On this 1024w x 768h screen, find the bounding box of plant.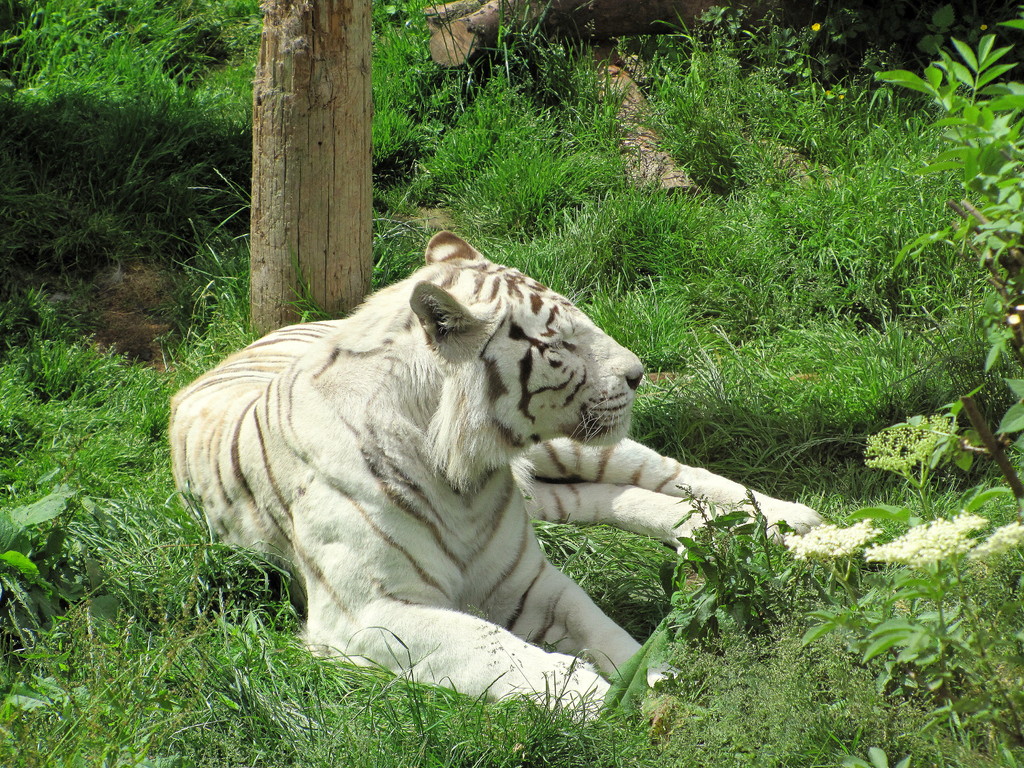
Bounding box: x1=79 y1=447 x2=320 y2=647.
